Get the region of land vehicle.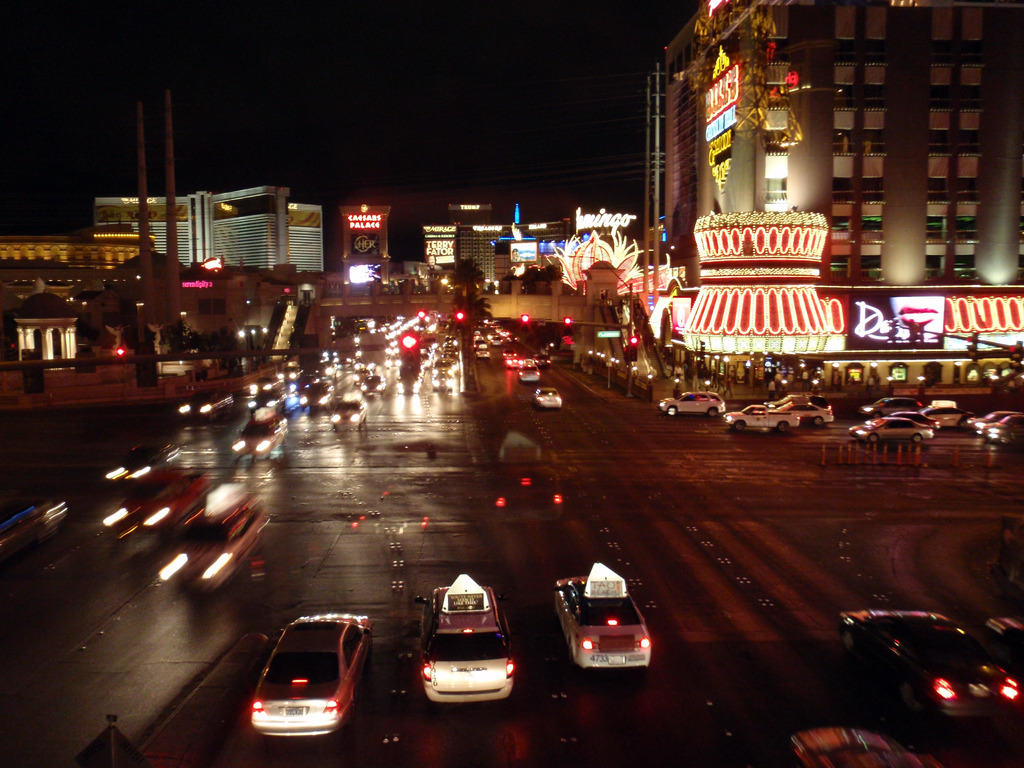
bbox=[399, 361, 425, 381].
